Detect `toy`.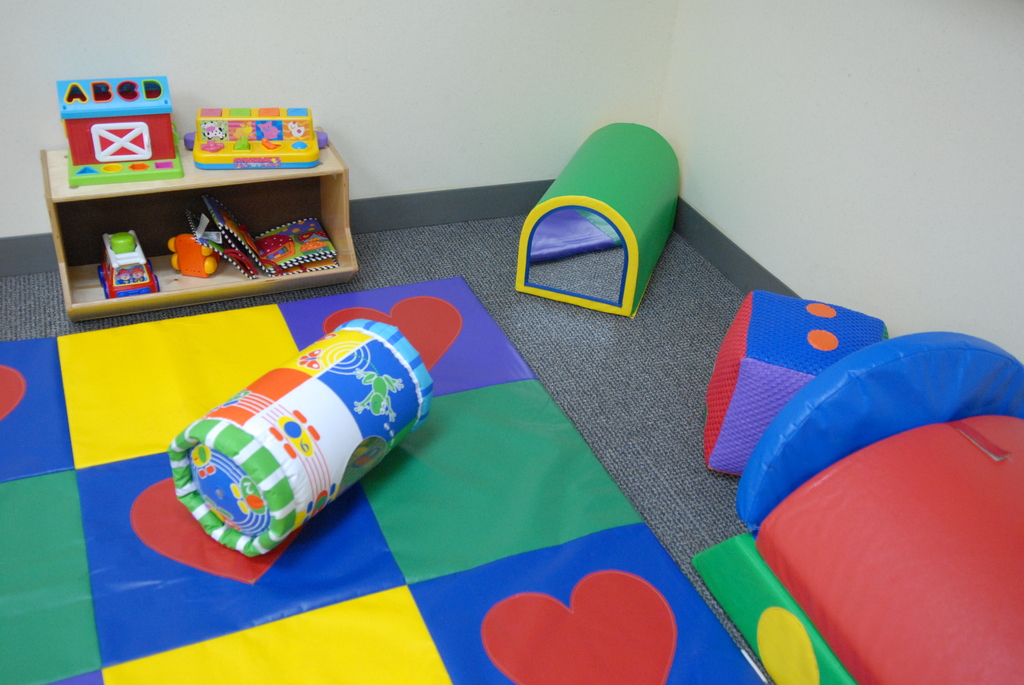
Detected at detection(692, 329, 1022, 684).
